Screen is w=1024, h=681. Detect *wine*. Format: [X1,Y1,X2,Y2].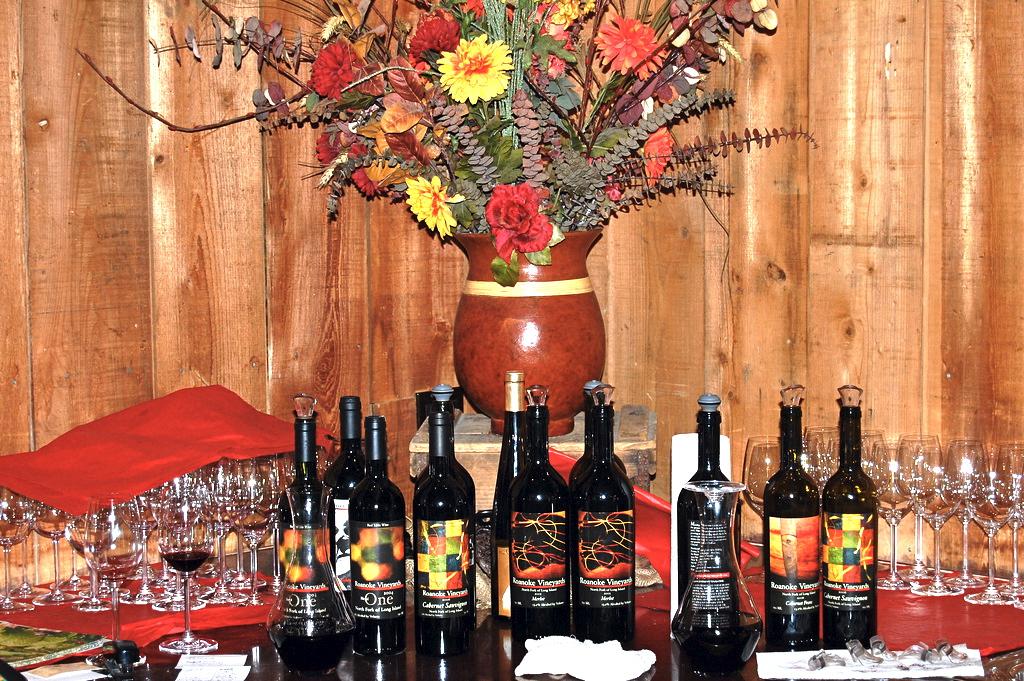
[325,394,367,606].
